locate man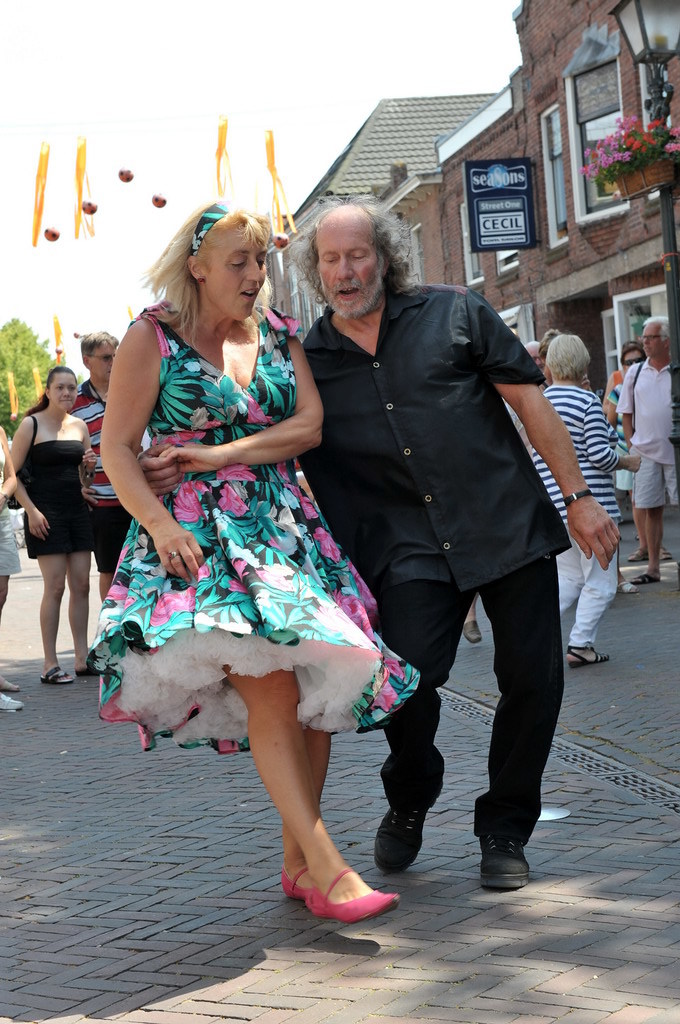
[x1=63, y1=331, x2=145, y2=604]
